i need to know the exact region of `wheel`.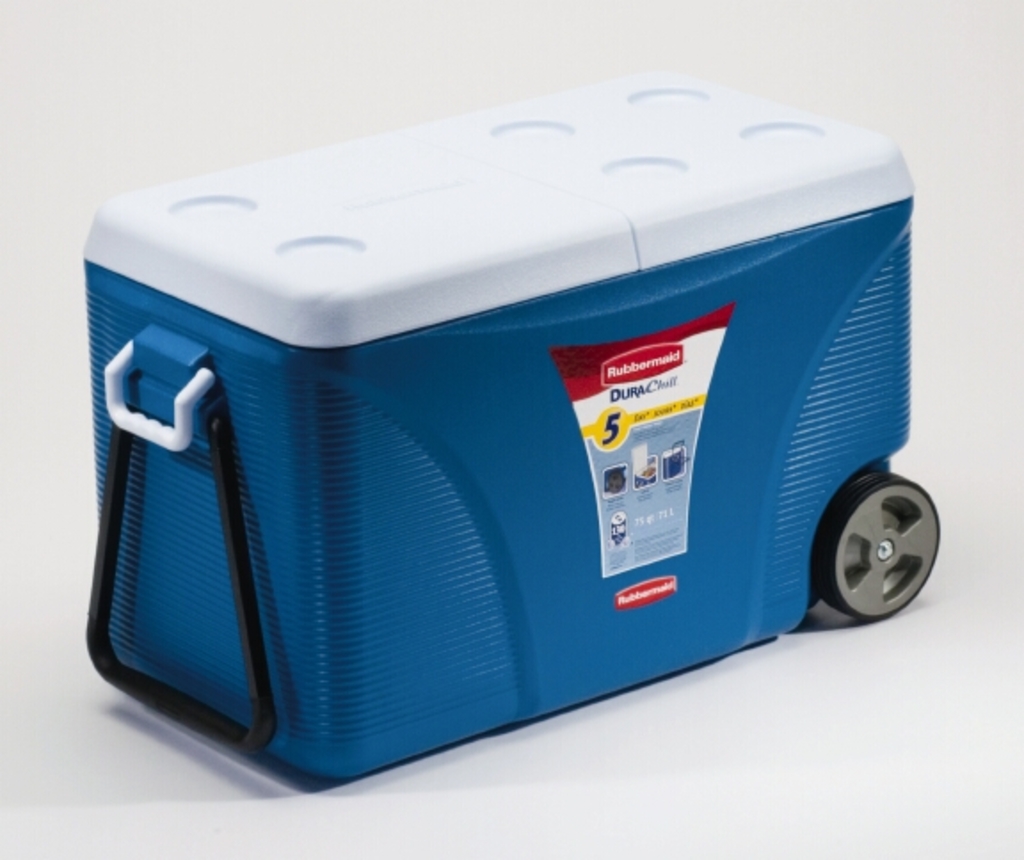
Region: rect(804, 462, 949, 620).
